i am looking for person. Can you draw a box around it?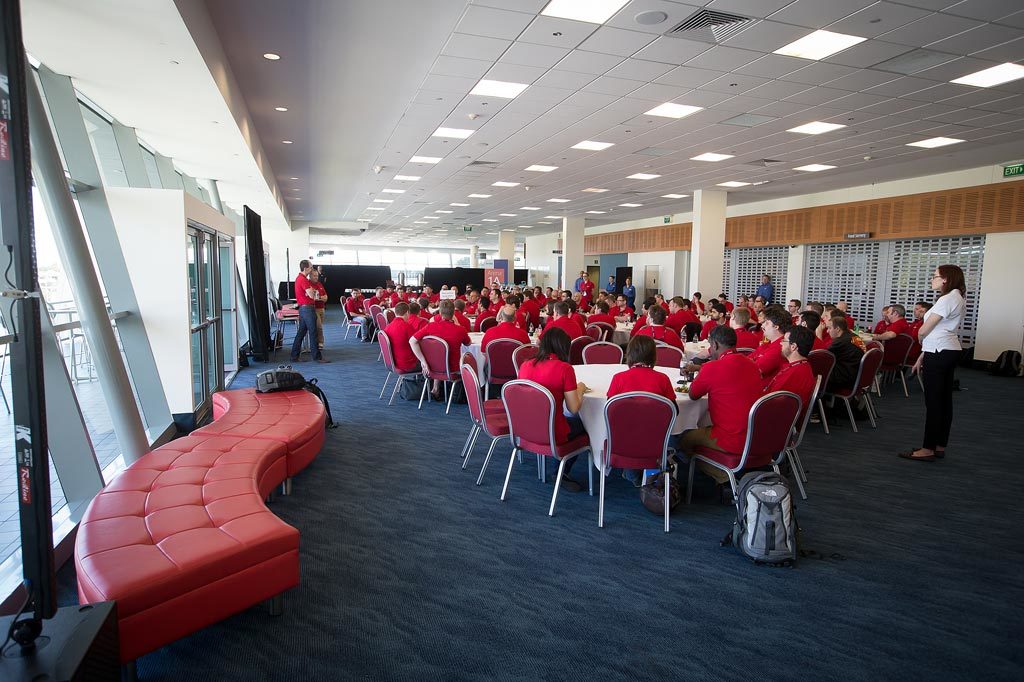
Sure, the bounding box is {"x1": 624, "y1": 295, "x2": 660, "y2": 335}.
